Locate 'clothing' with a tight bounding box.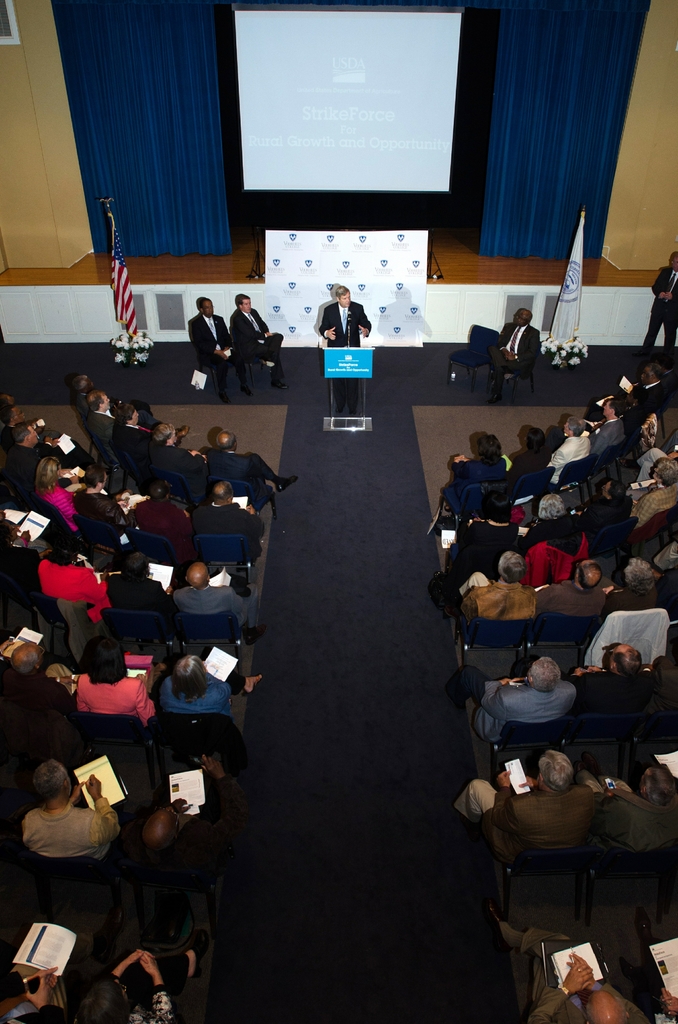
bbox=[0, 963, 73, 1023].
